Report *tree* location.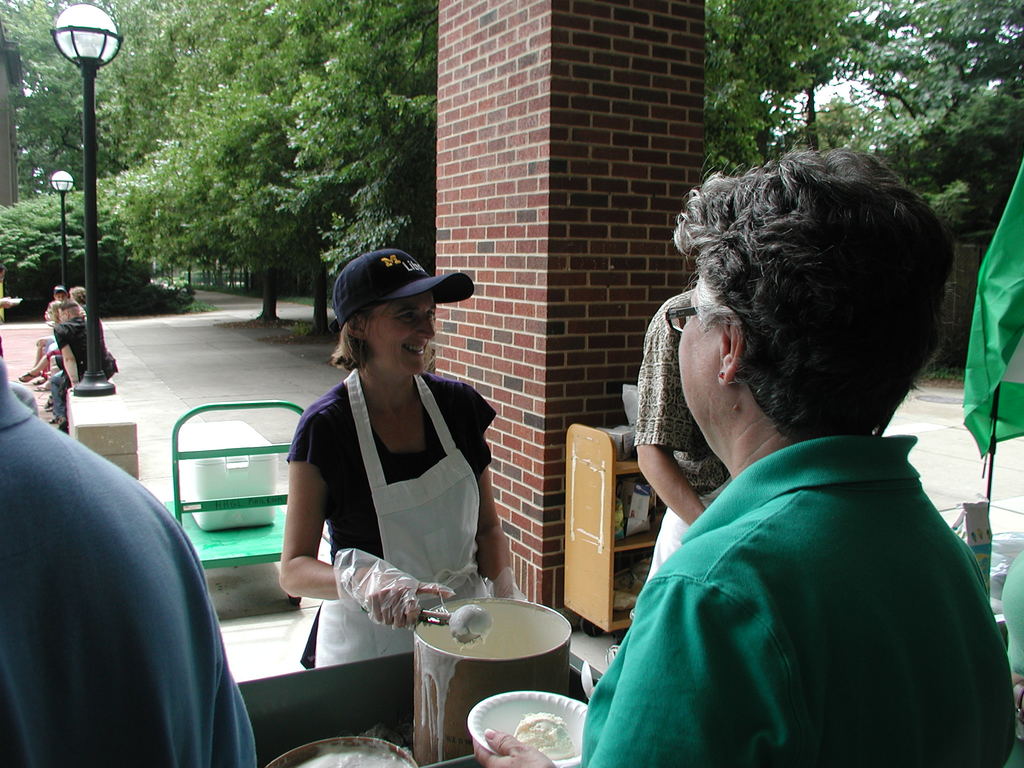
Report: 99, 0, 261, 162.
